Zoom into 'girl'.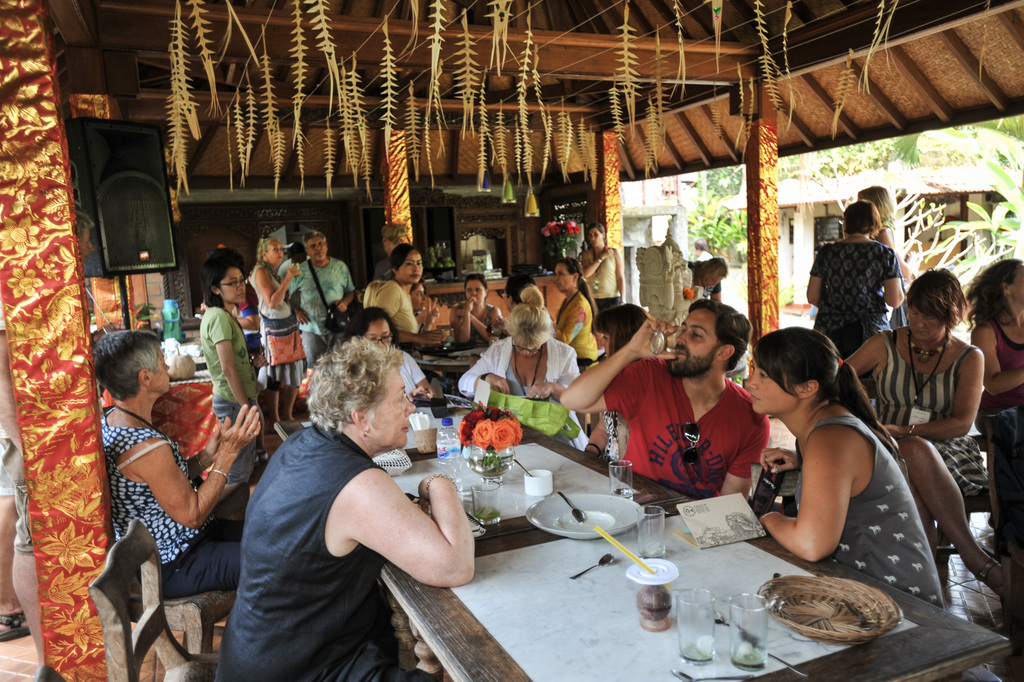
Zoom target: bbox=[442, 274, 502, 348].
